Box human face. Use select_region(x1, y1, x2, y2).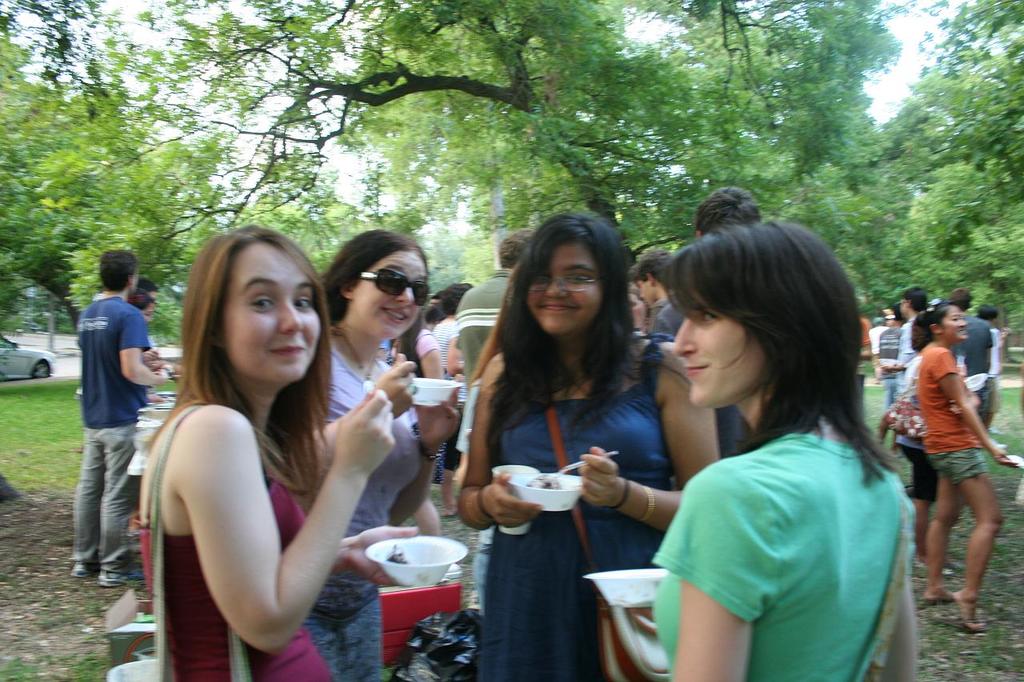
select_region(149, 292, 157, 303).
